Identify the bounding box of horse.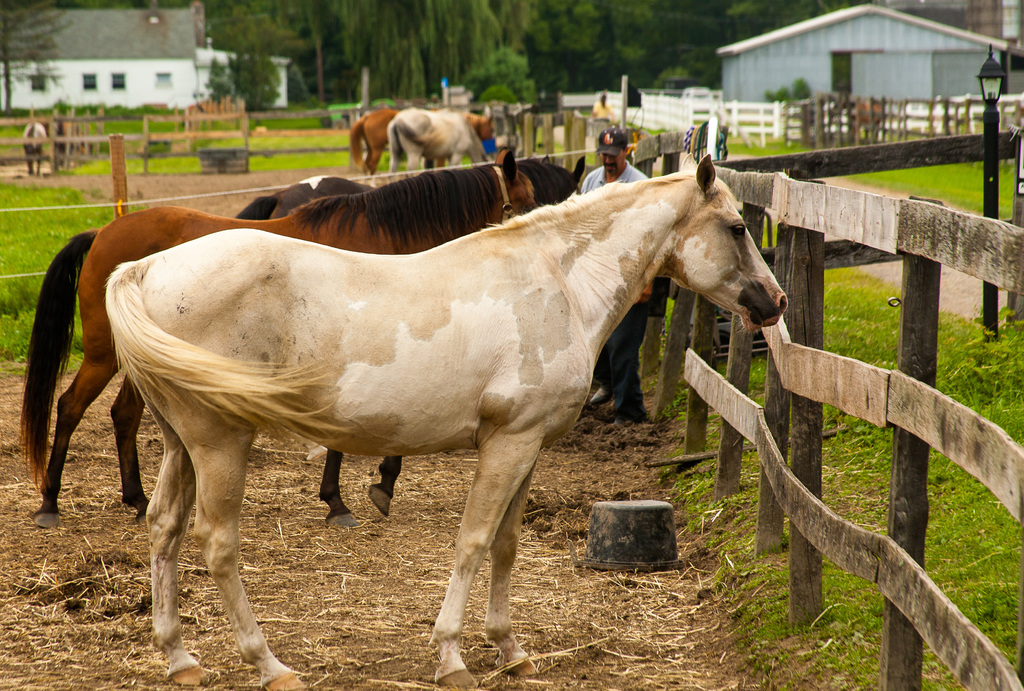
bbox=[234, 146, 586, 221].
